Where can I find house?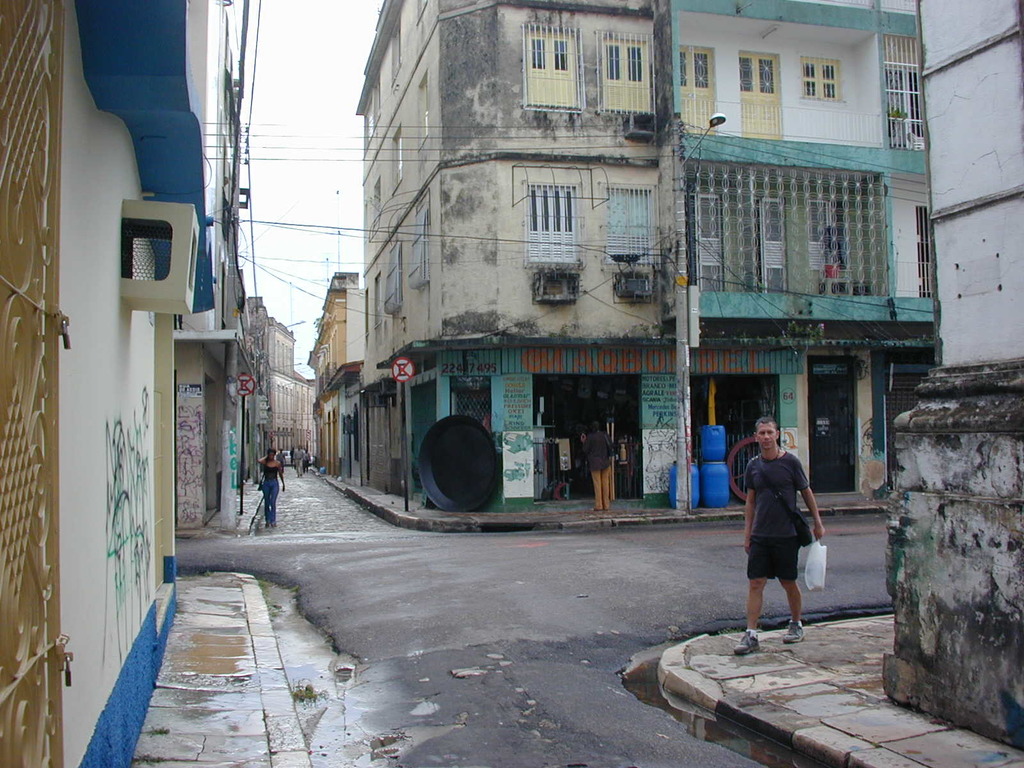
You can find it at 351, 0, 940, 506.
